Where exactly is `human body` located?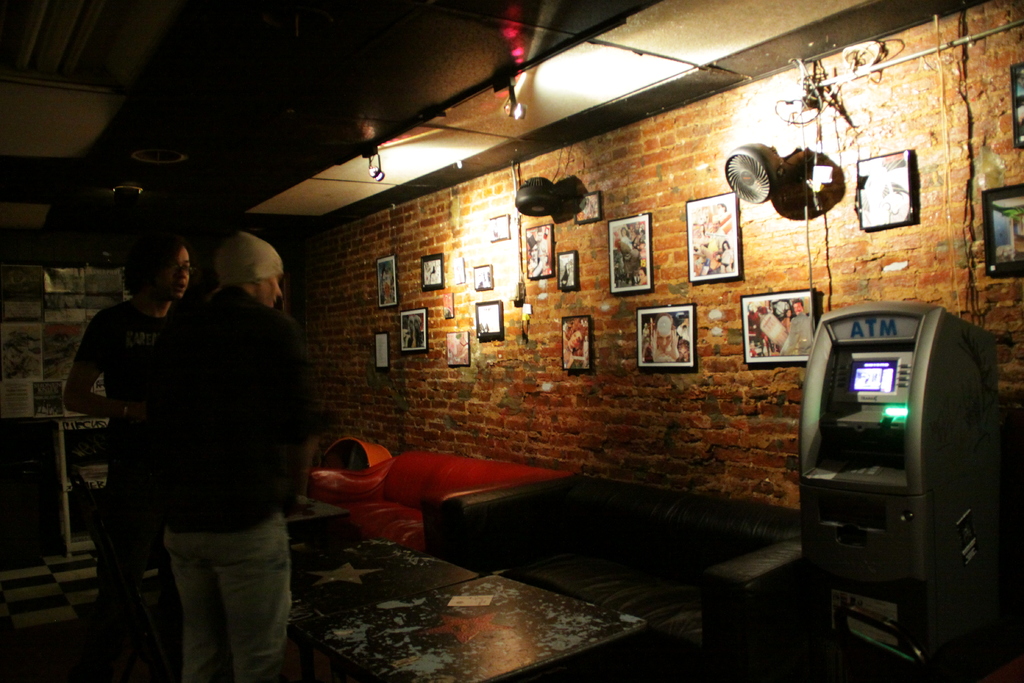
Its bounding box is l=56, t=295, r=180, b=670.
